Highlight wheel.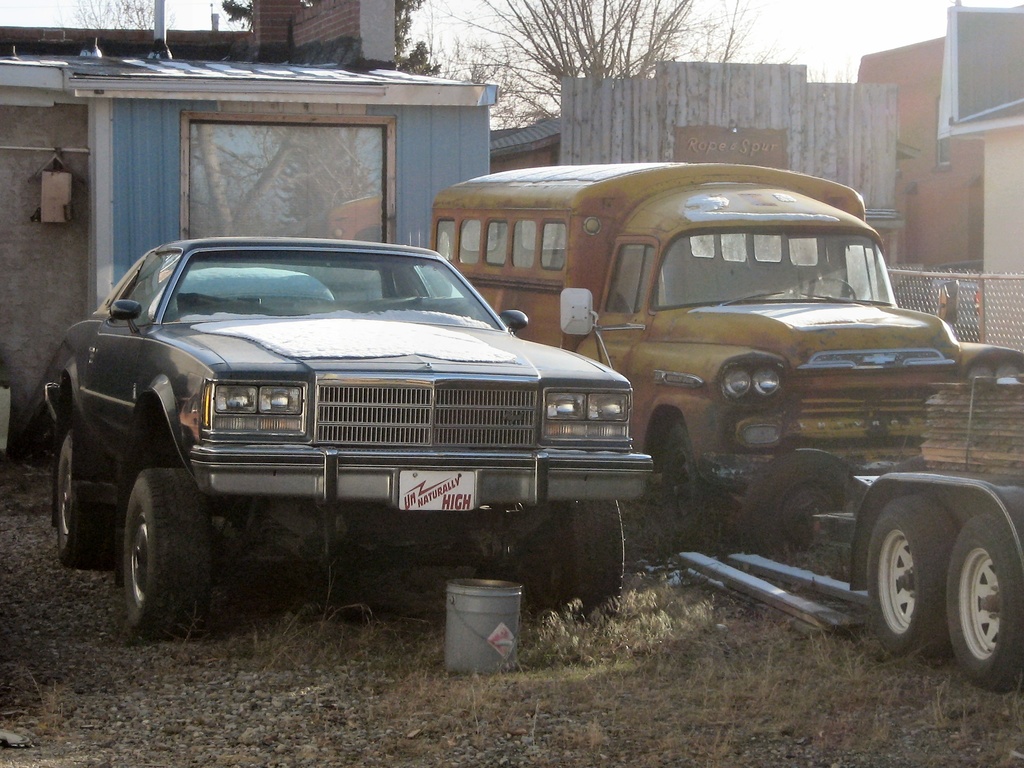
Highlighted region: (57, 437, 111, 568).
